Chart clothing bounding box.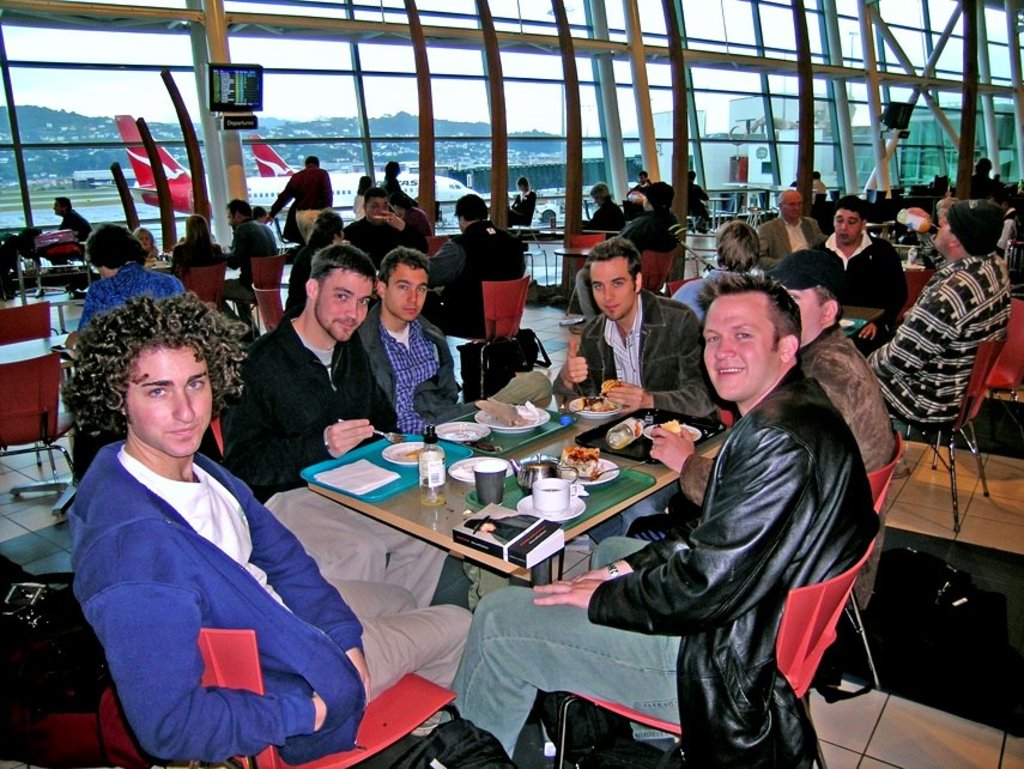
Charted: box=[756, 216, 822, 280].
